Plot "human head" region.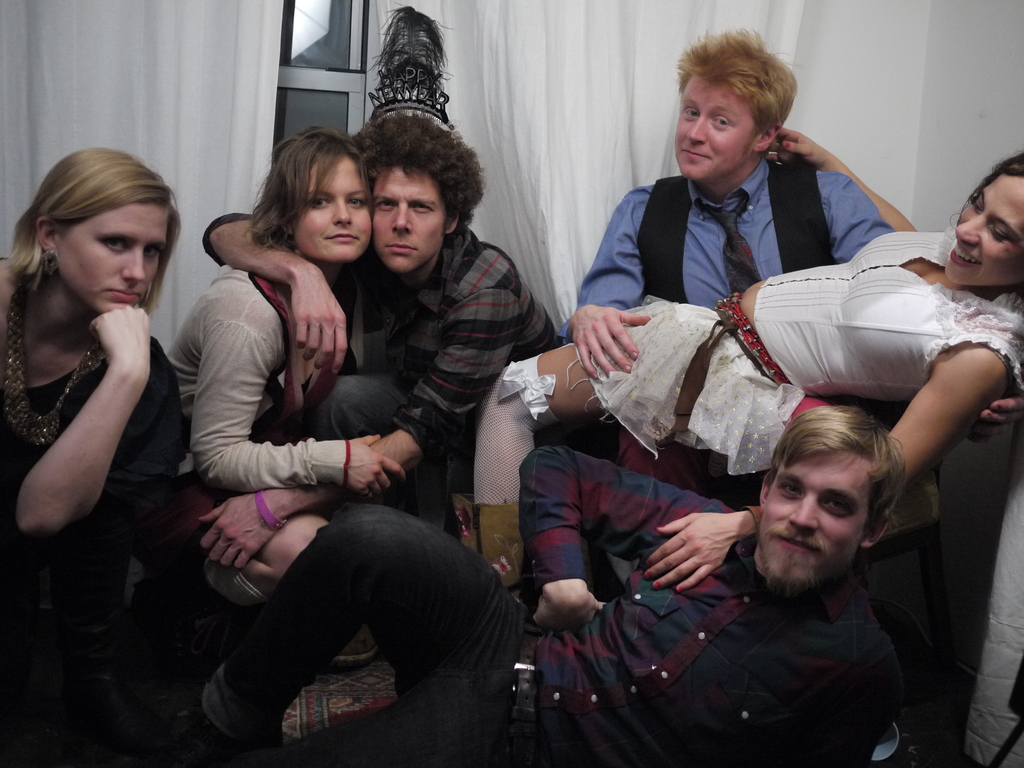
Plotted at [756,401,907,598].
